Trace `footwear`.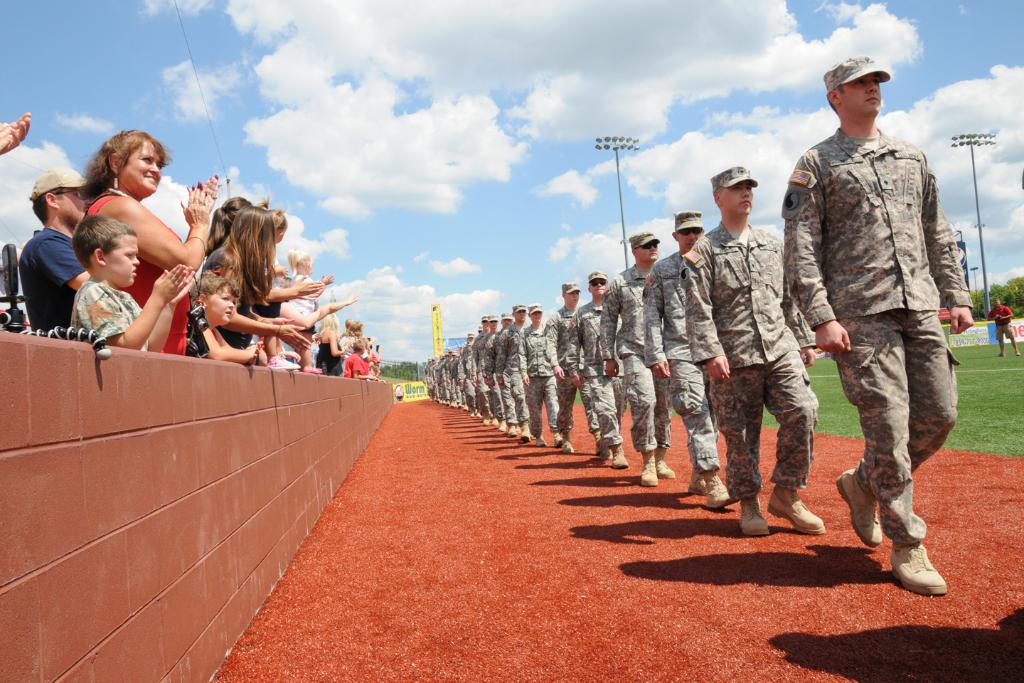
Traced to bbox(493, 418, 498, 427).
